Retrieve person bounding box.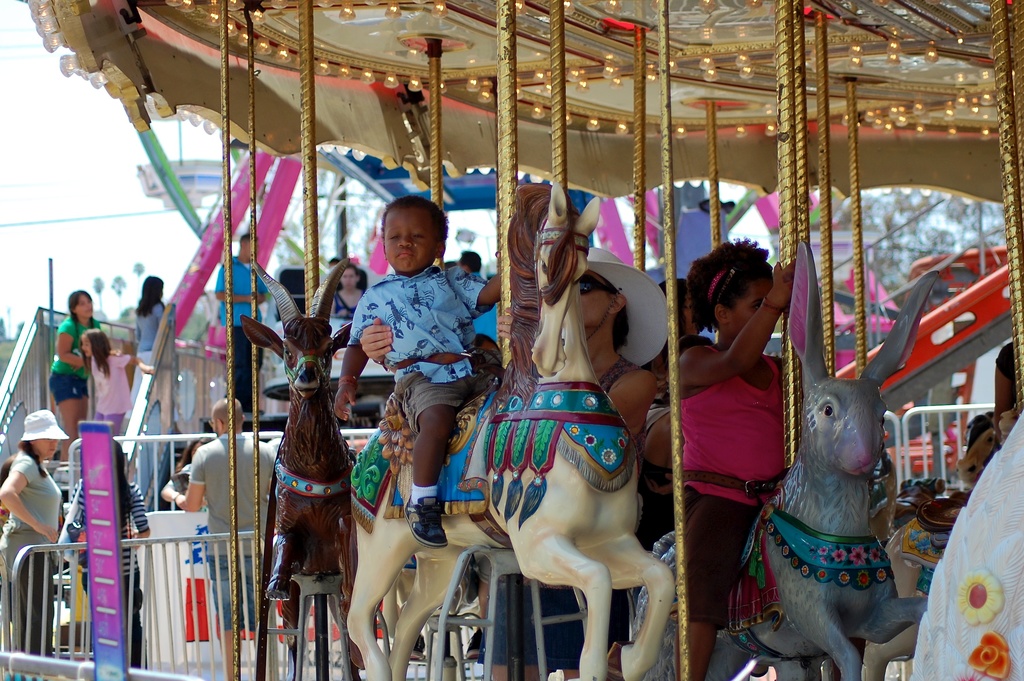
Bounding box: pyautogui.locateOnScreen(160, 395, 275, 680).
